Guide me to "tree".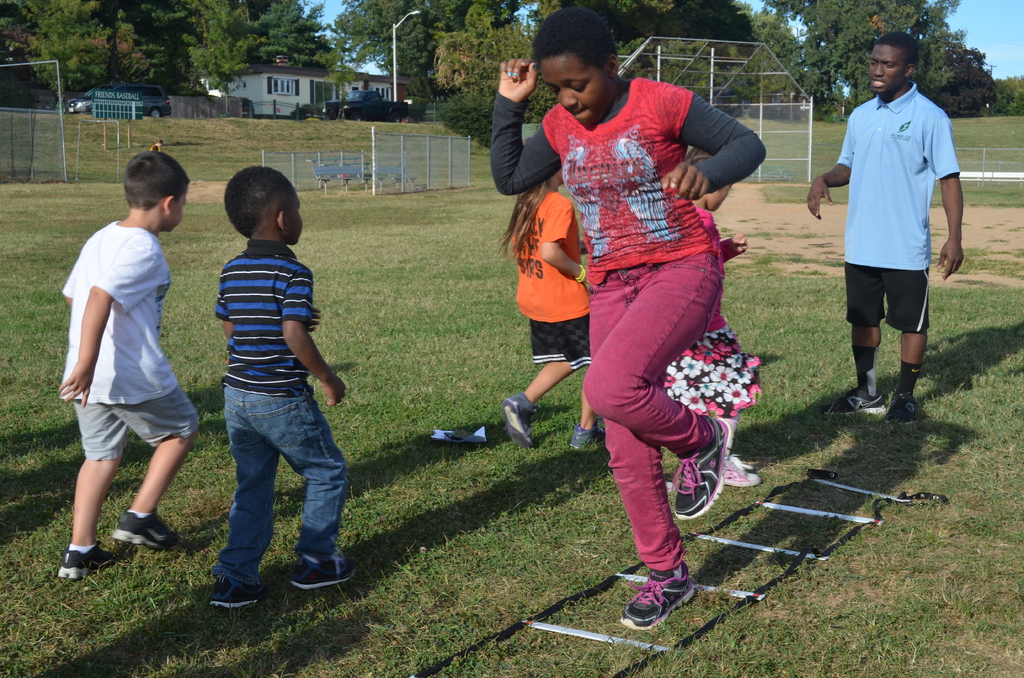
Guidance: [left=182, top=0, right=336, bottom=101].
